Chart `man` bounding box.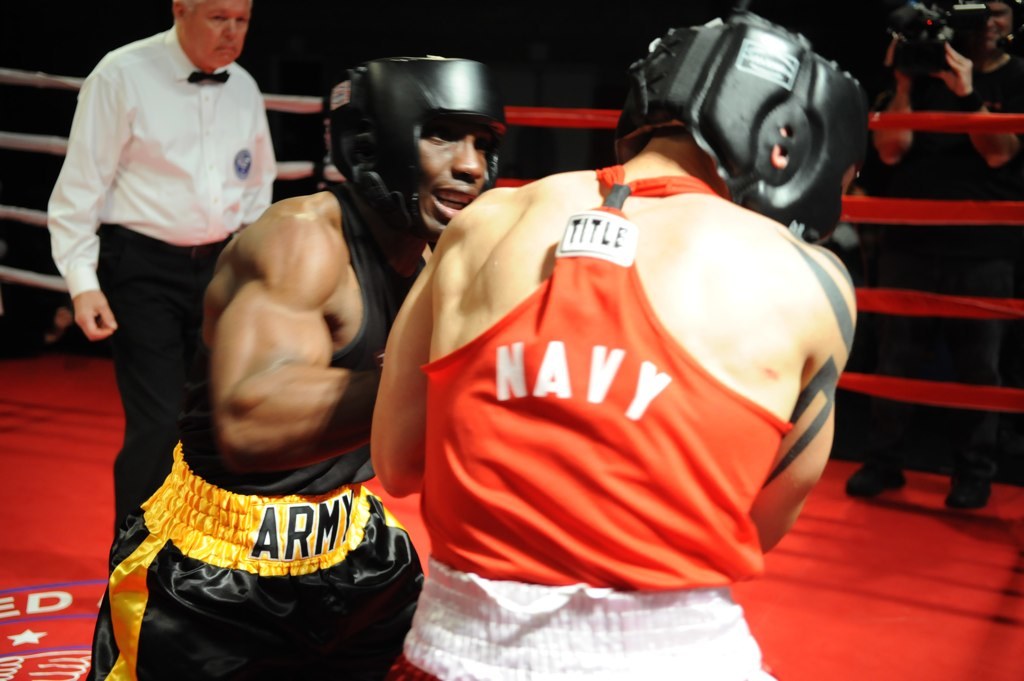
Charted: (92,56,511,680).
